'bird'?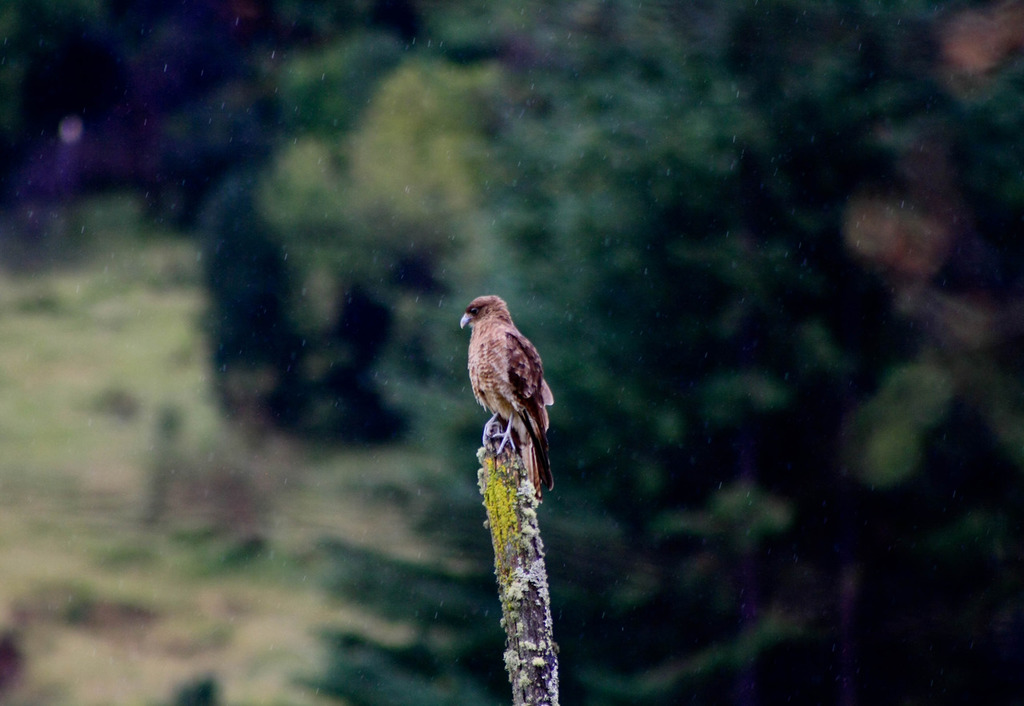
l=458, t=317, r=561, b=491
